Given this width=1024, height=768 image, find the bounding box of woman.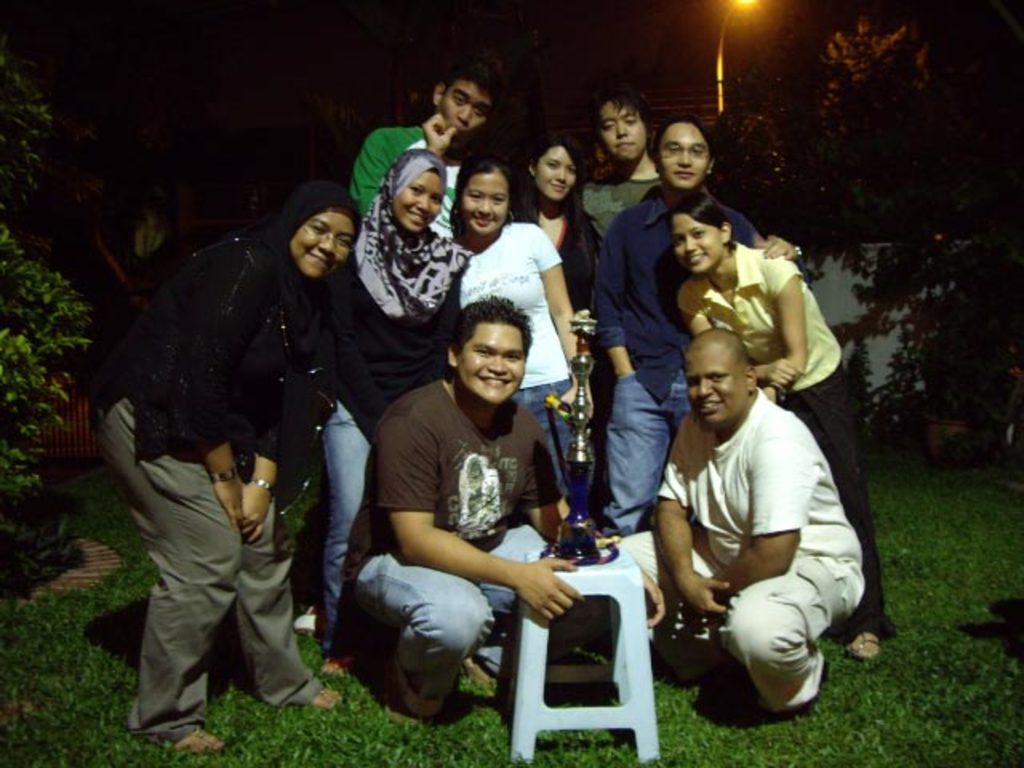
94, 190, 341, 766.
